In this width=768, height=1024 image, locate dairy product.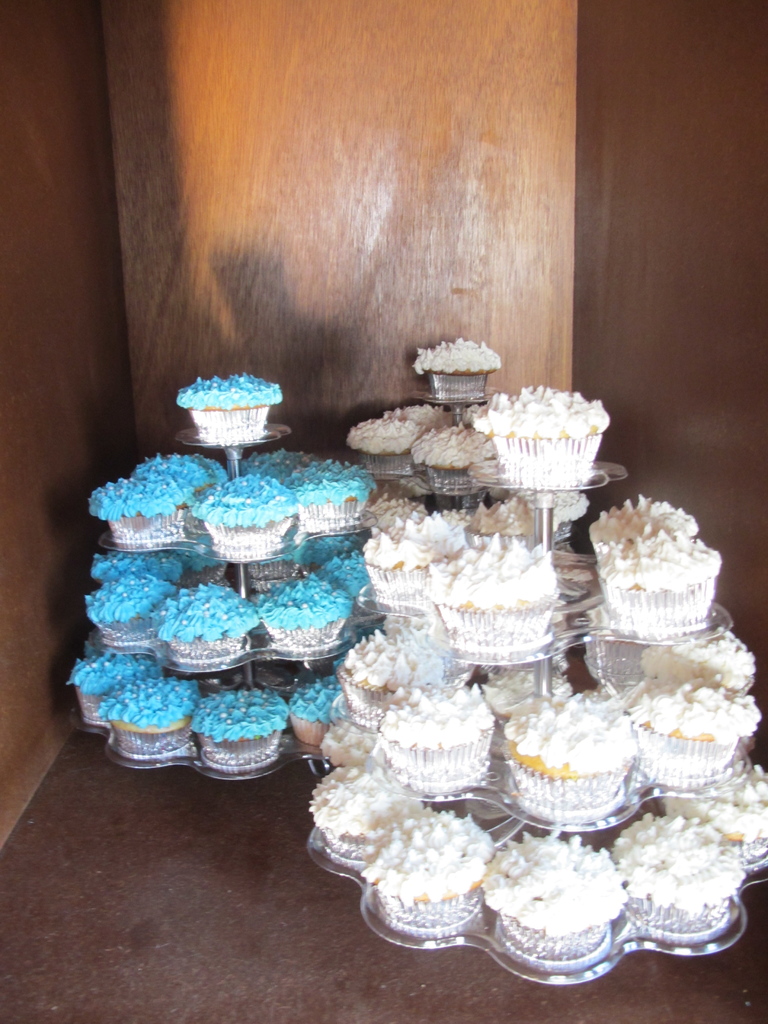
Bounding box: x1=348, y1=617, x2=435, y2=720.
